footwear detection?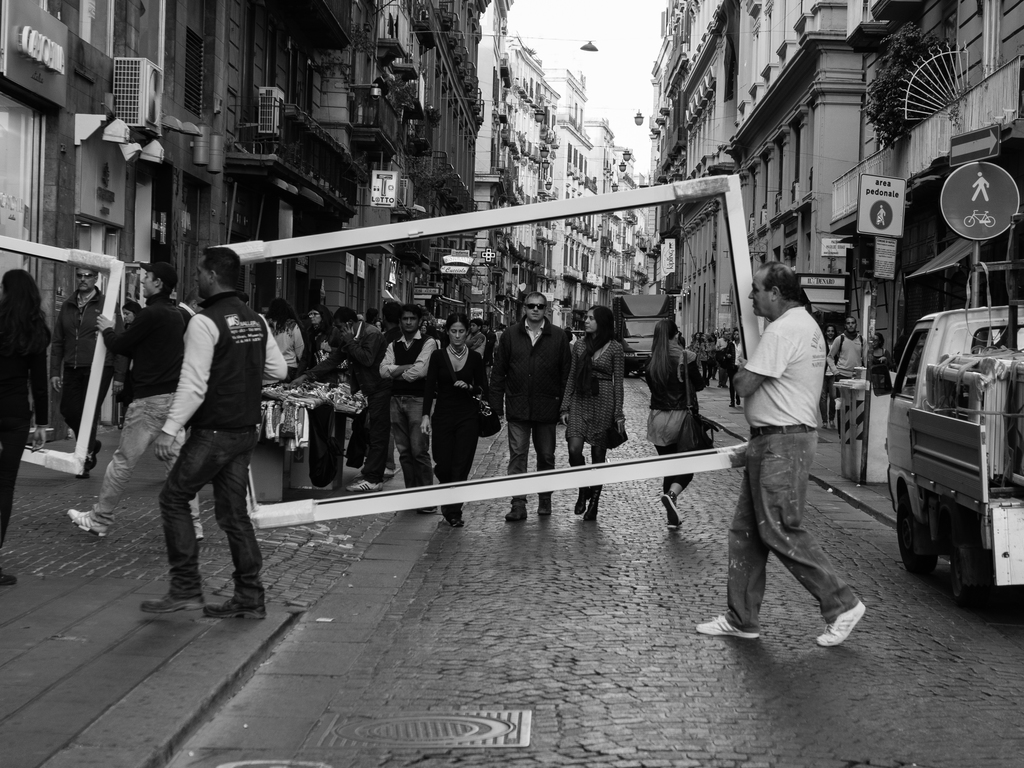
[left=501, top=501, right=528, bottom=524]
